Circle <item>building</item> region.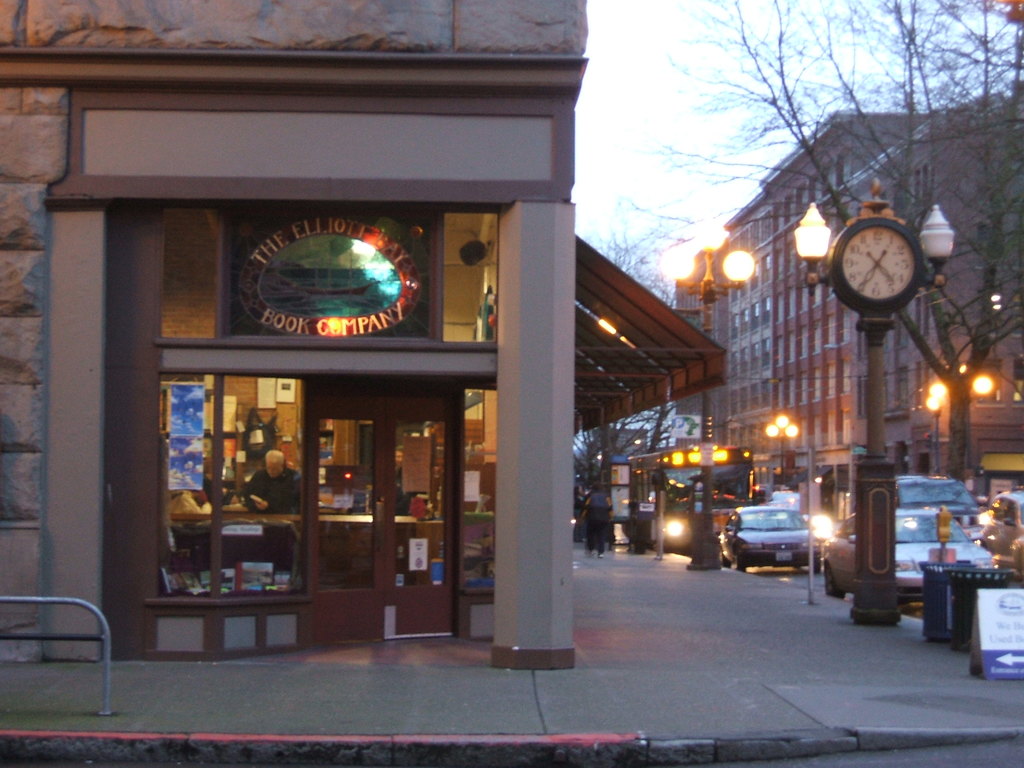
Region: [left=721, top=189, right=775, bottom=486].
